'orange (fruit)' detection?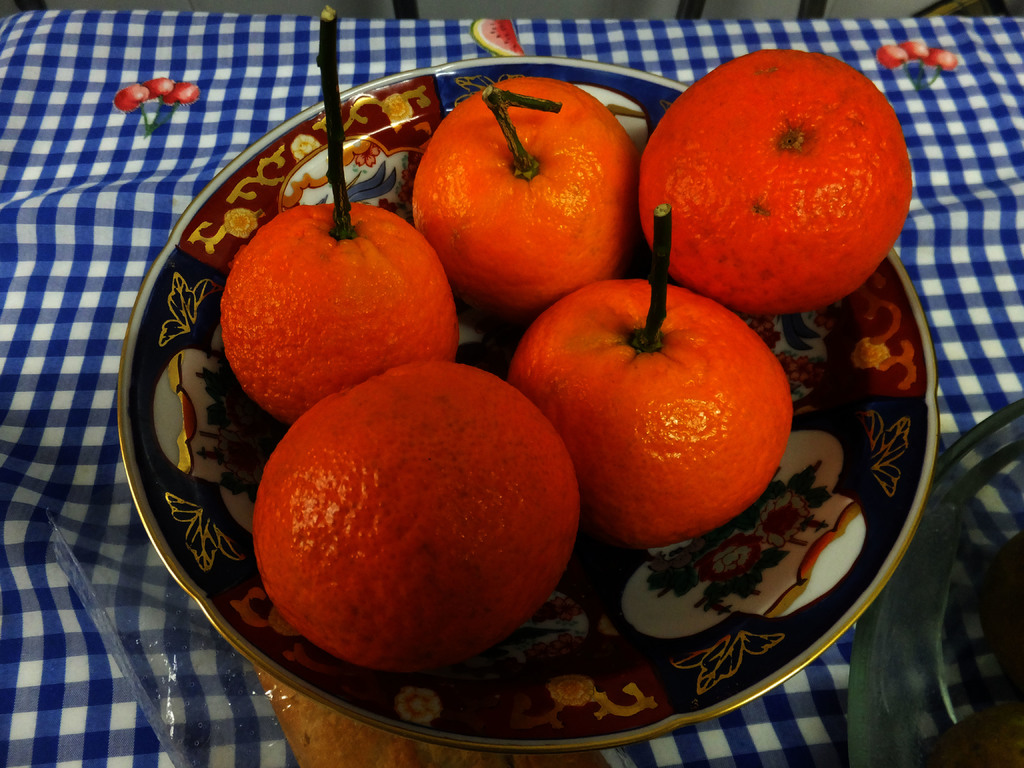
218, 199, 454, 419
